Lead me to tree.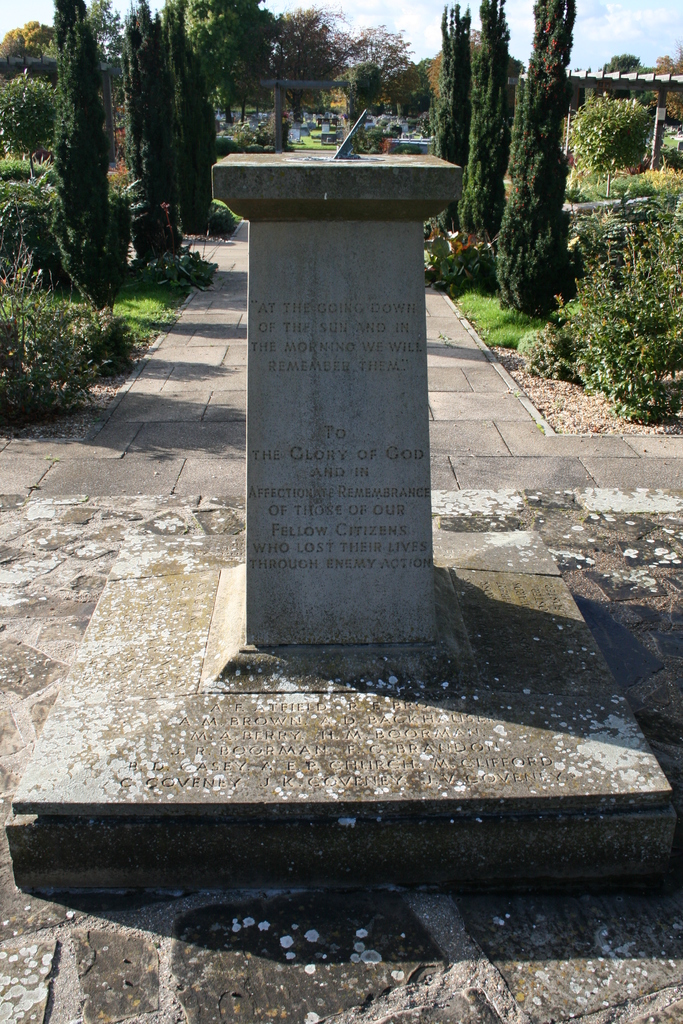
Lead to <bbox>354, 15, 433, 117</bbox>.
